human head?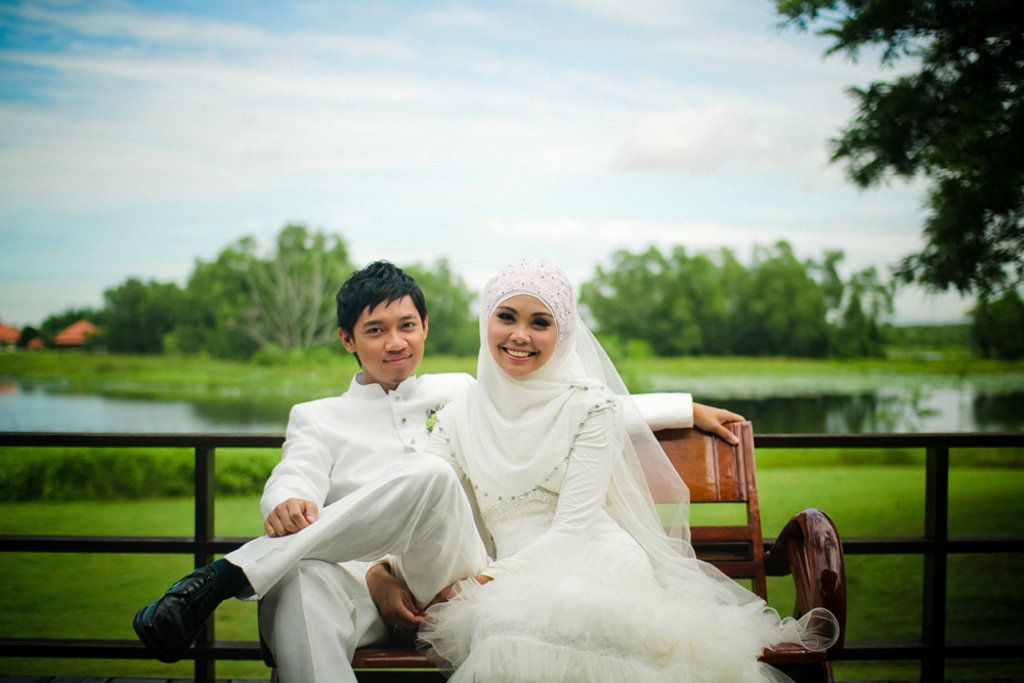
select_region(334, 255, 428, 384)
